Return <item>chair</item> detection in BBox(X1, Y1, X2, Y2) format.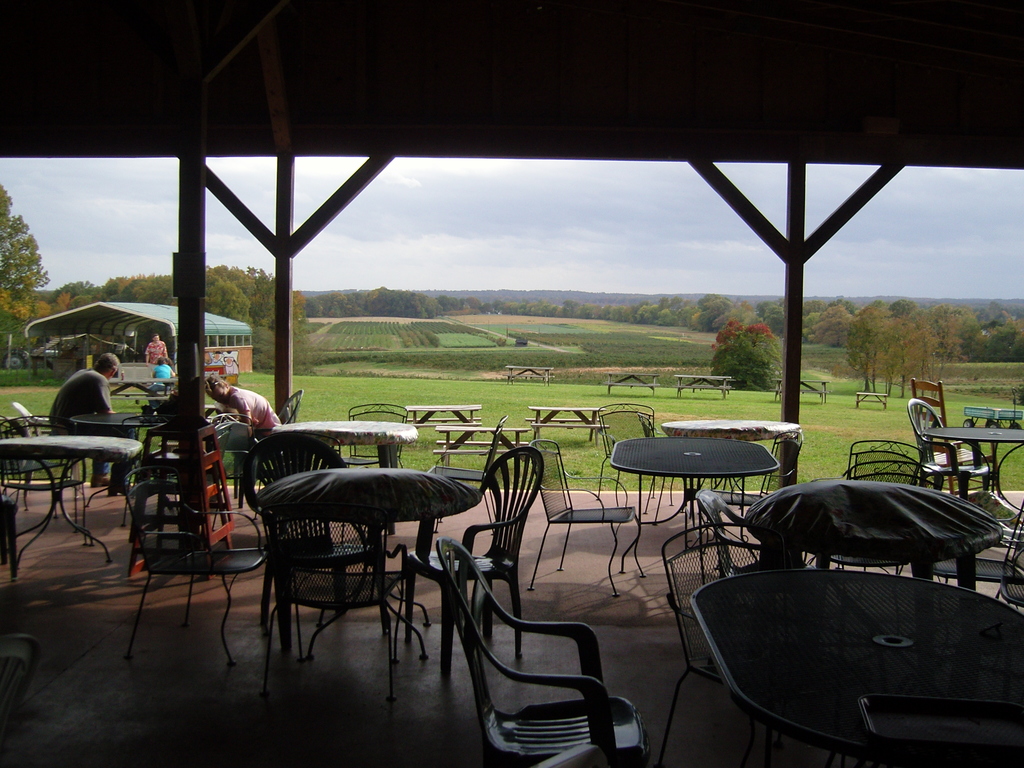
BBox(0, 492, 19, 580).
